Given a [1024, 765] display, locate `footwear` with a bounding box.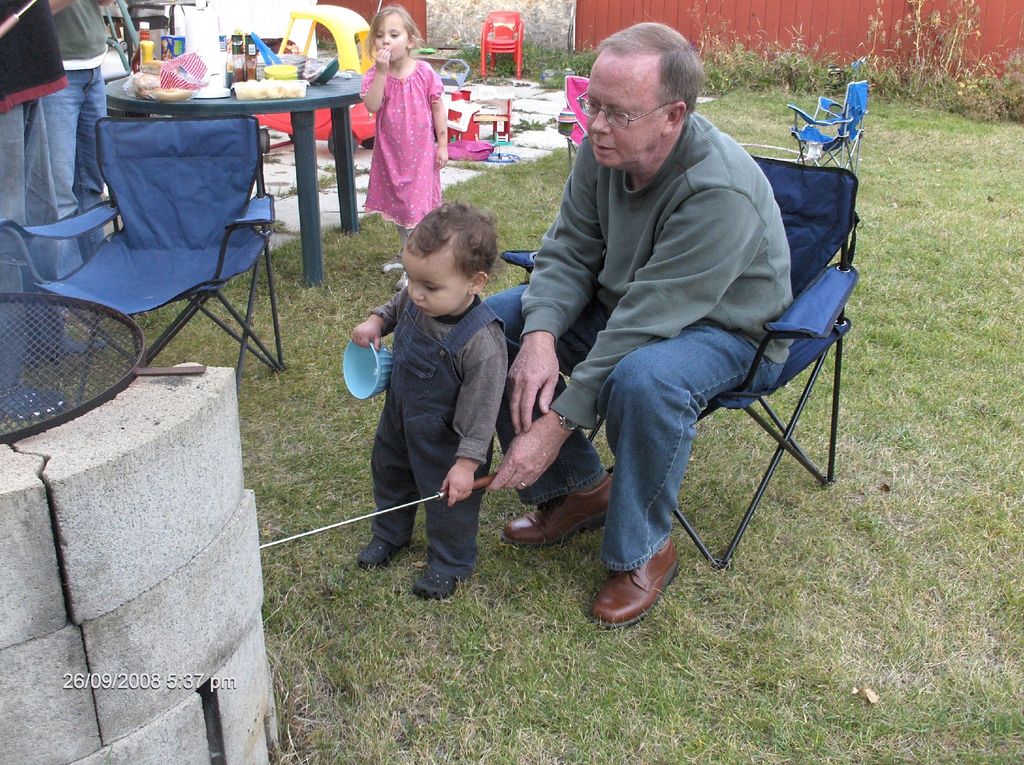
Located: [left=392, top=261, right=413, bottom=293].
